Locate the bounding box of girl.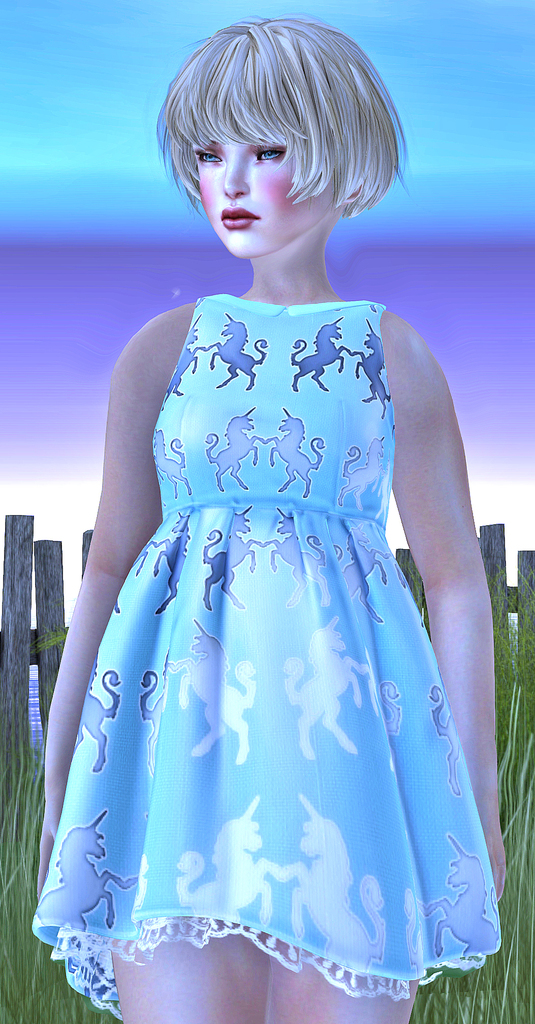
Bounding box: locate(31, 14, 509, 1023).
